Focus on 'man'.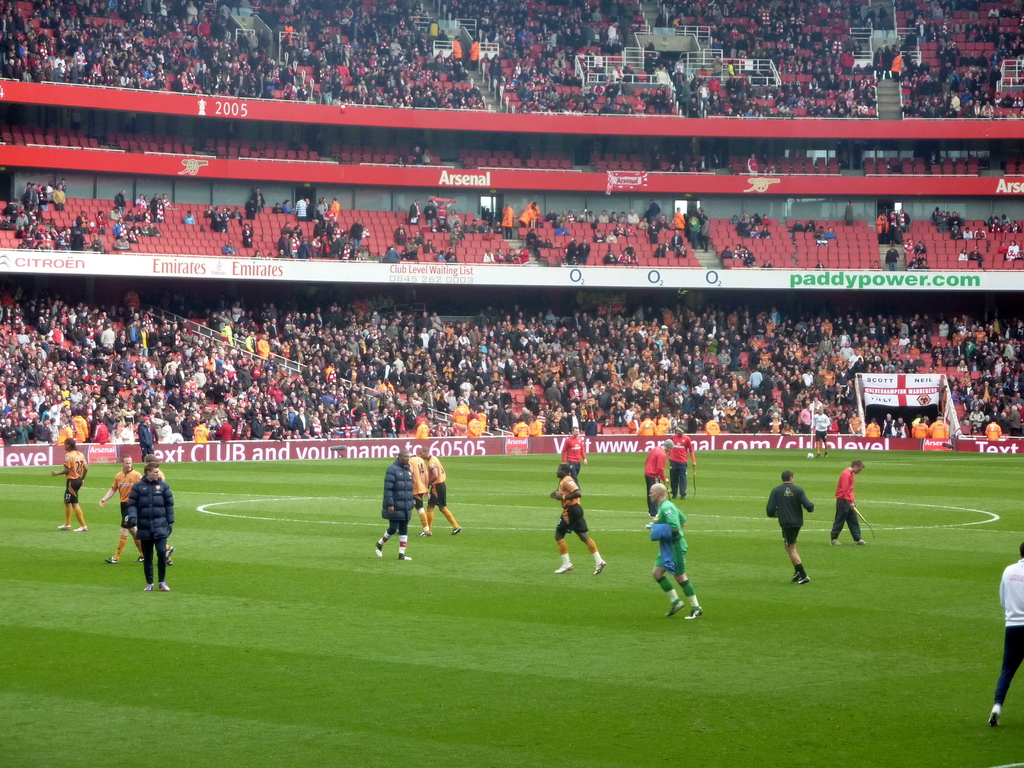
Focused at <bbox>445, 210, 461, 230</bbox>.
